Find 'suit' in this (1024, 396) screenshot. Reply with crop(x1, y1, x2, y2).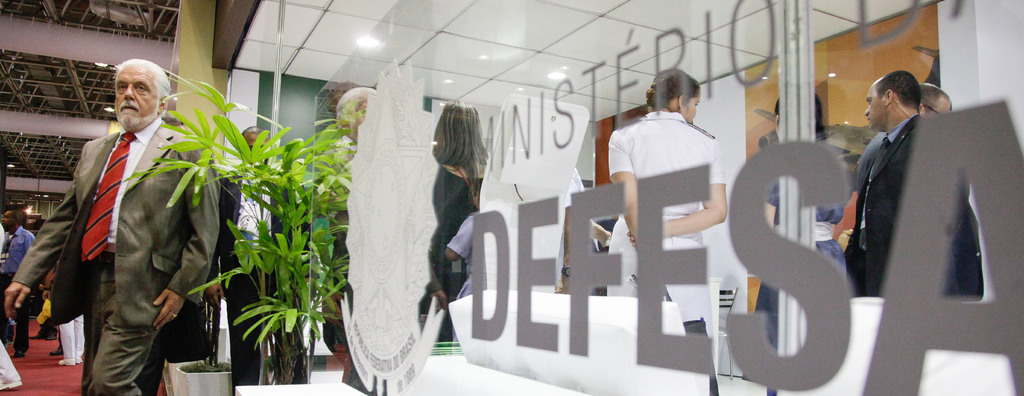
crop(840, 115, 921, 300).
